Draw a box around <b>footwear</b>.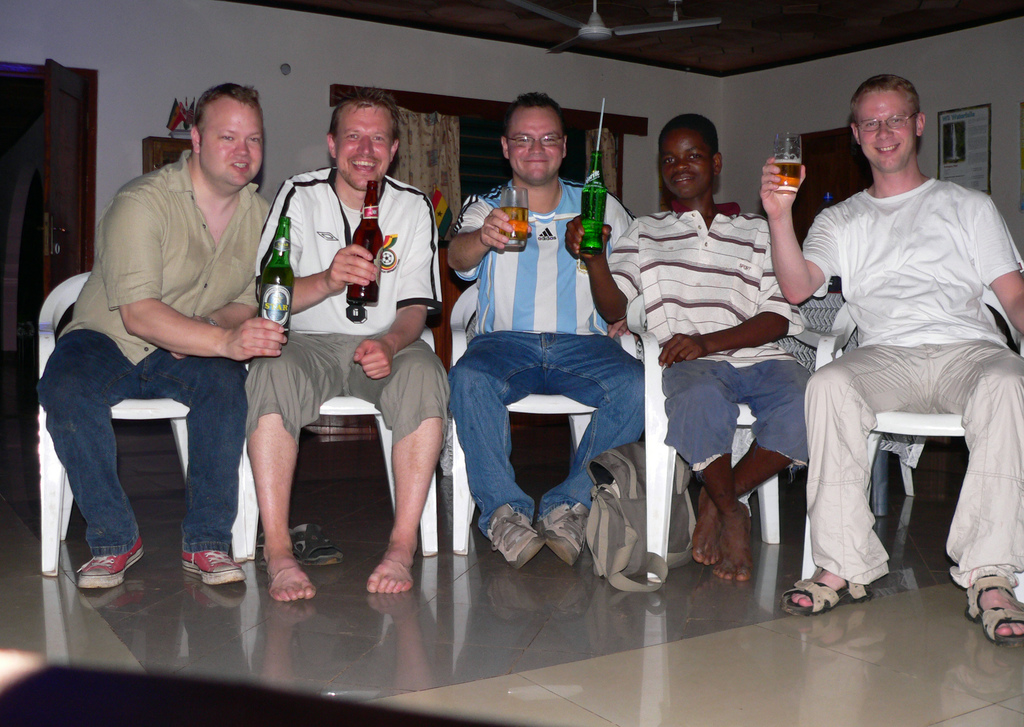
<region>963, 573, 1023, 646</region>.
